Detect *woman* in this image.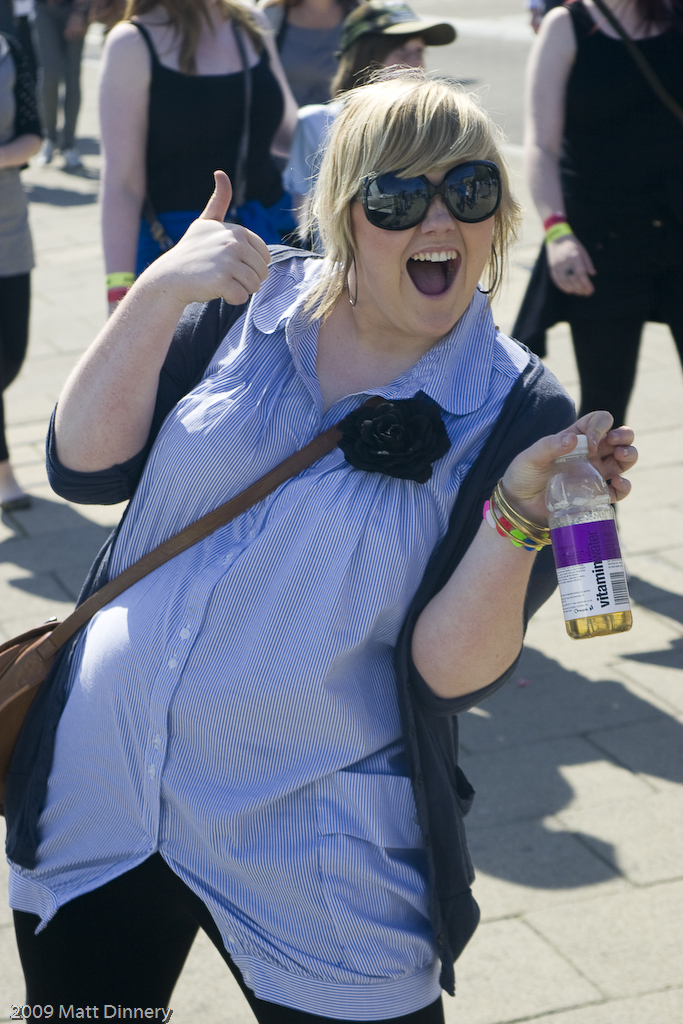
Detection: rect(48, 44, 582, 975).
